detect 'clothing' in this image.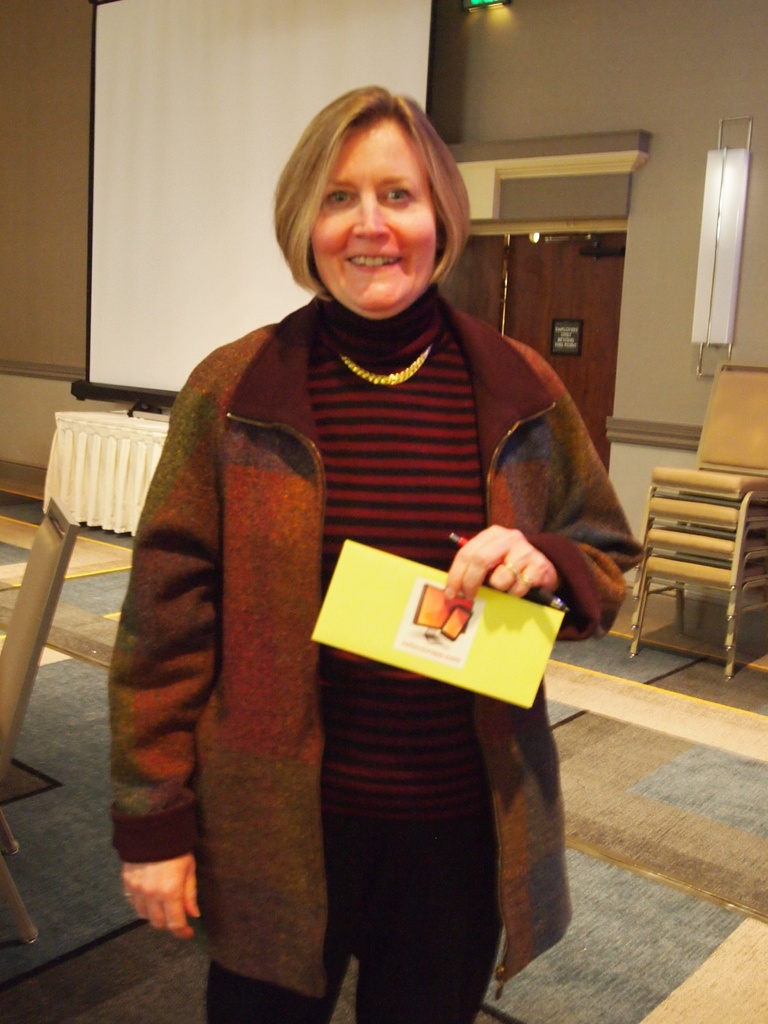
Detection: <region>110, 278, 647, 1023</region>.
